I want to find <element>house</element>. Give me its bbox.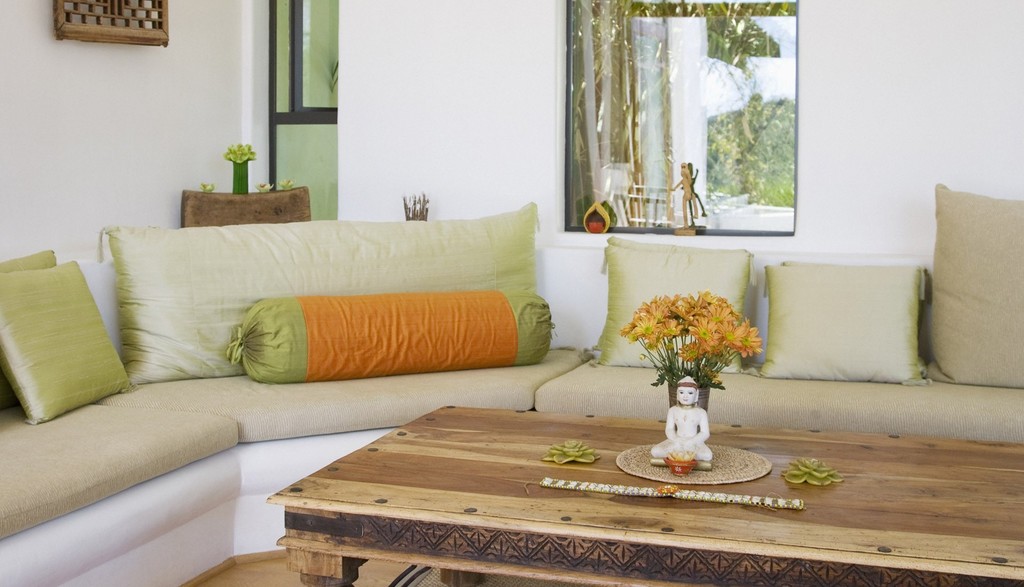
(left=0, top=0, right=1023, bottom=586).
